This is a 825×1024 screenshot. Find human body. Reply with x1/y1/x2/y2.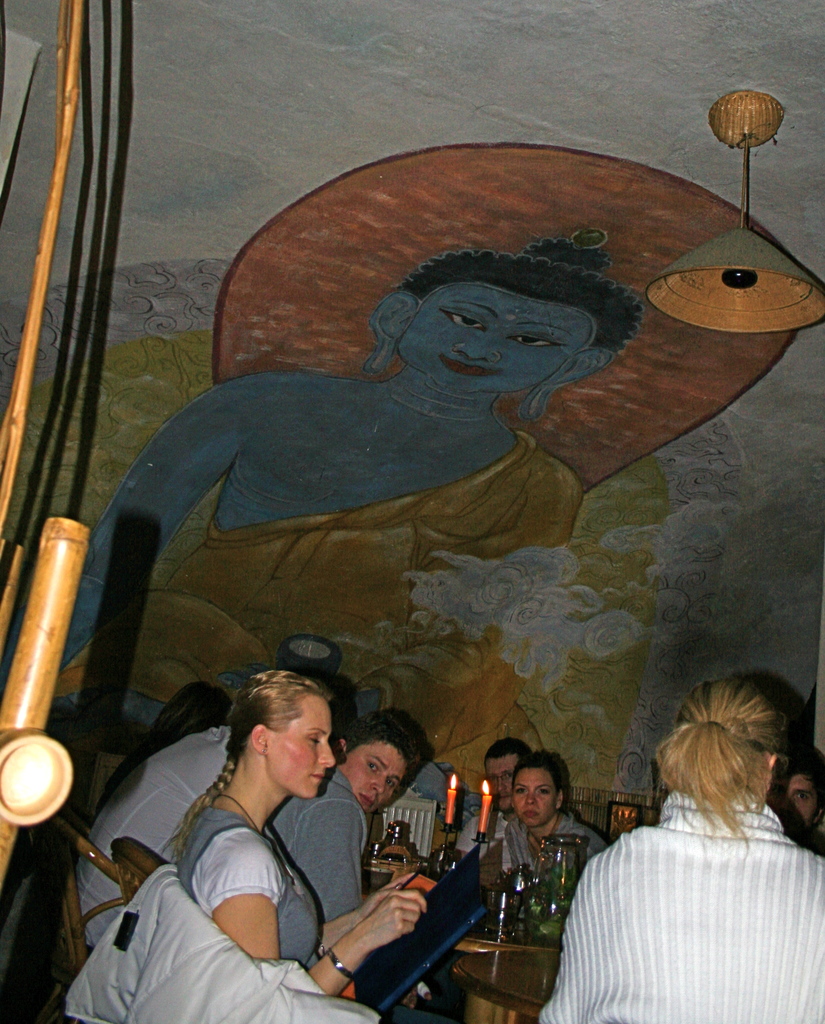
447/806/515/877.
